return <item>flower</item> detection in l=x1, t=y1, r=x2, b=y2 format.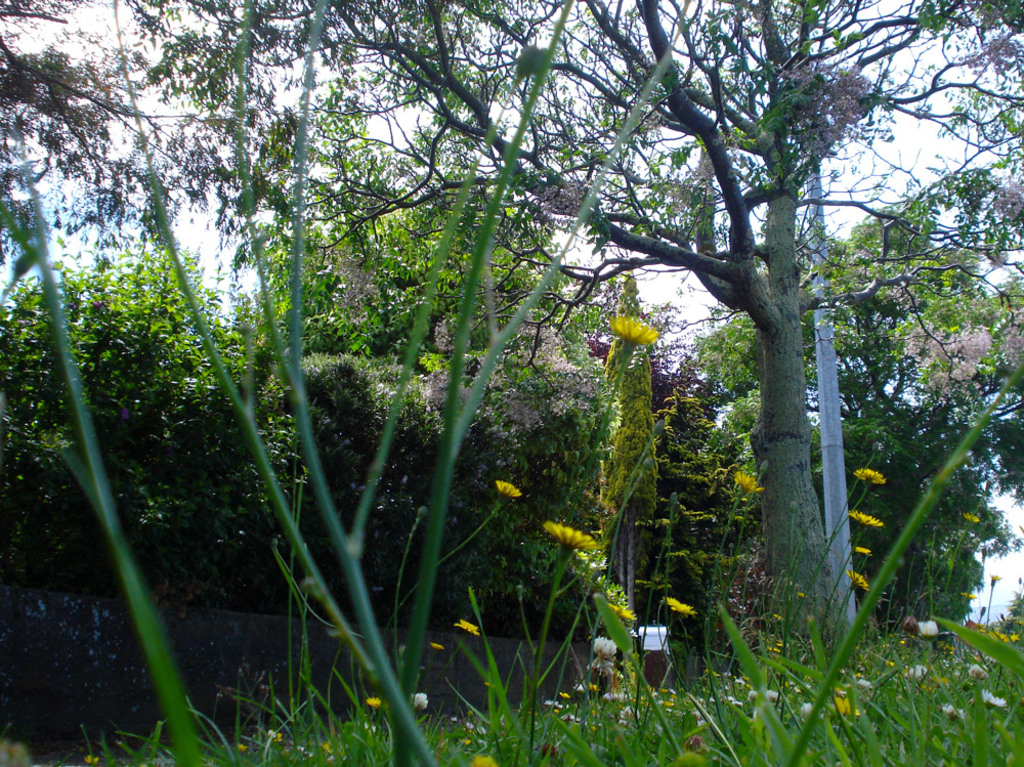
l=603, t=310, r=670, b=343.
